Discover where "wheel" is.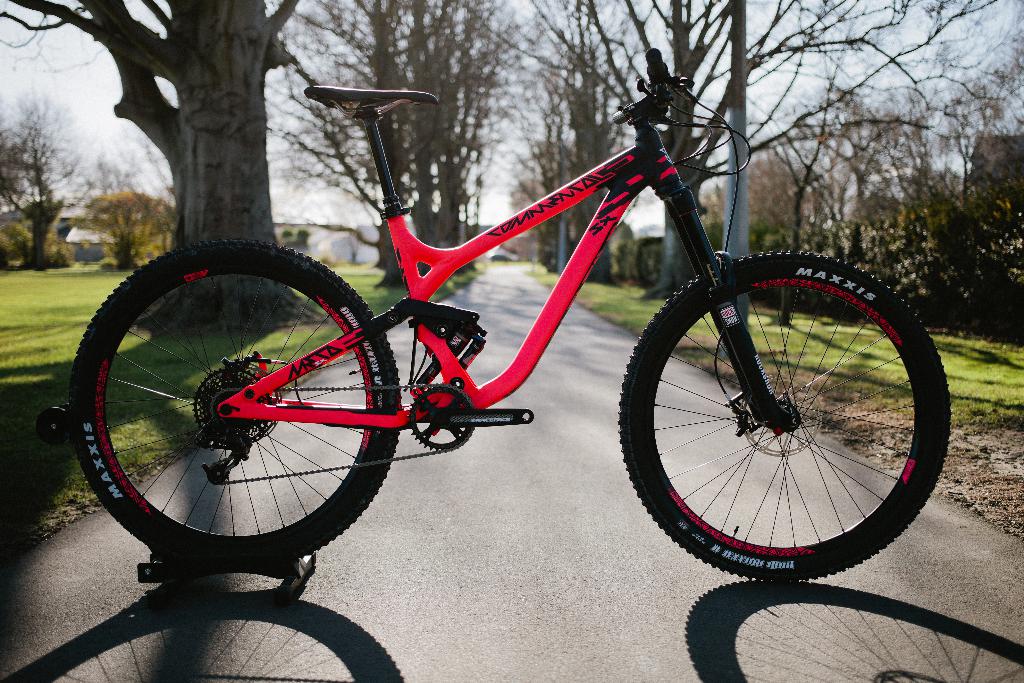
Discovered at (63, 237, 400, 556).
